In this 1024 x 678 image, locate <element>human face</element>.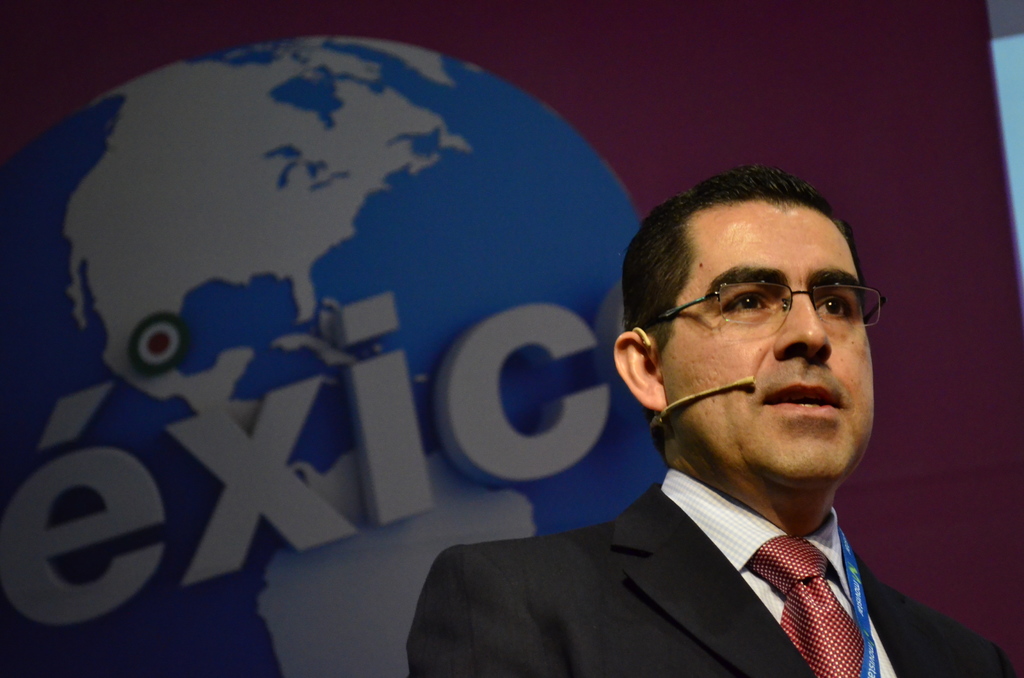
Bounding box: rect(655, 201, 874, 483).
